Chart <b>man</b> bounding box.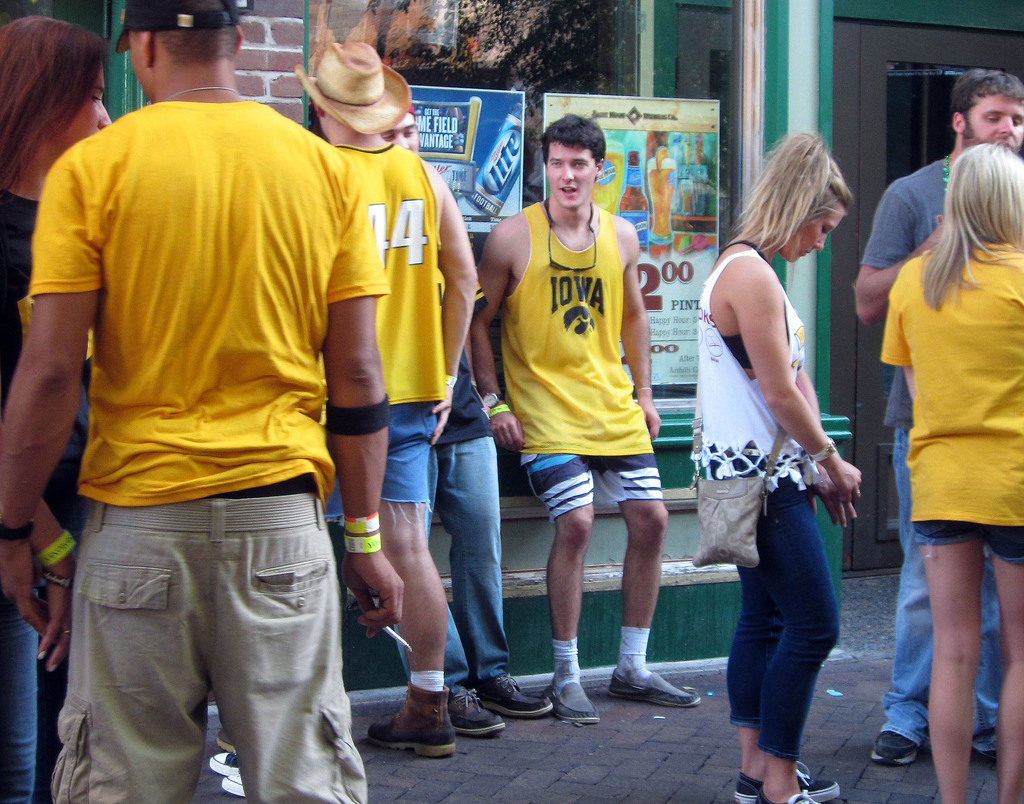
Charted: [847, 63, 1023, 762].
